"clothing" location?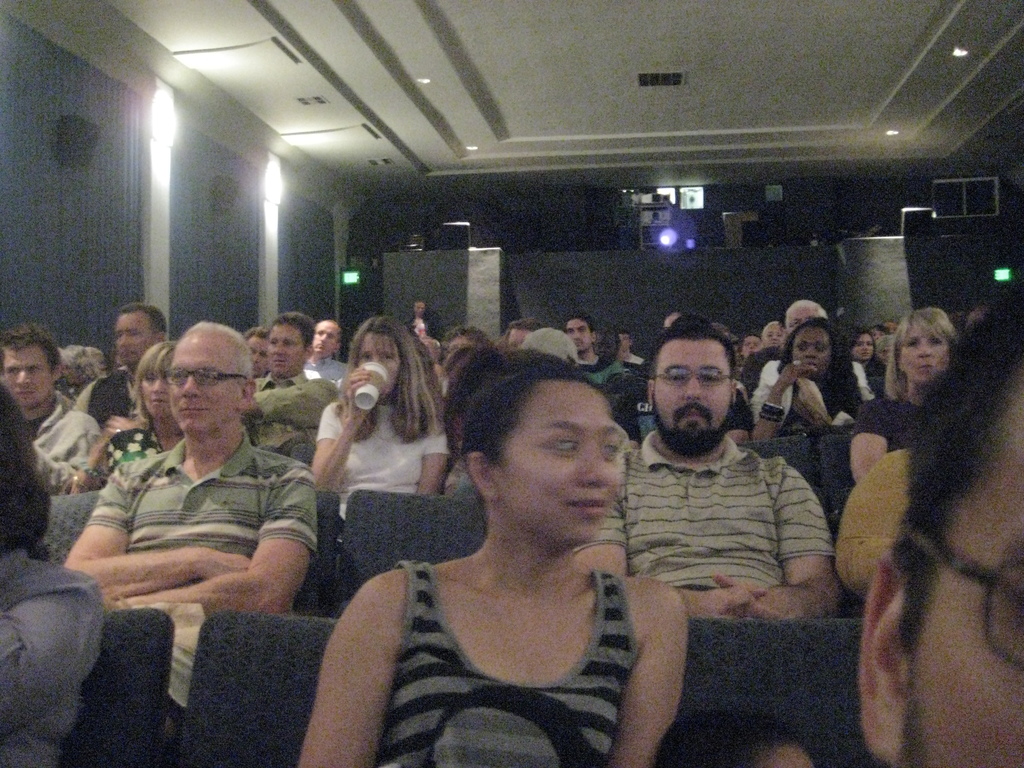
(x1=378, y1=554, x2=636, y2=764)
